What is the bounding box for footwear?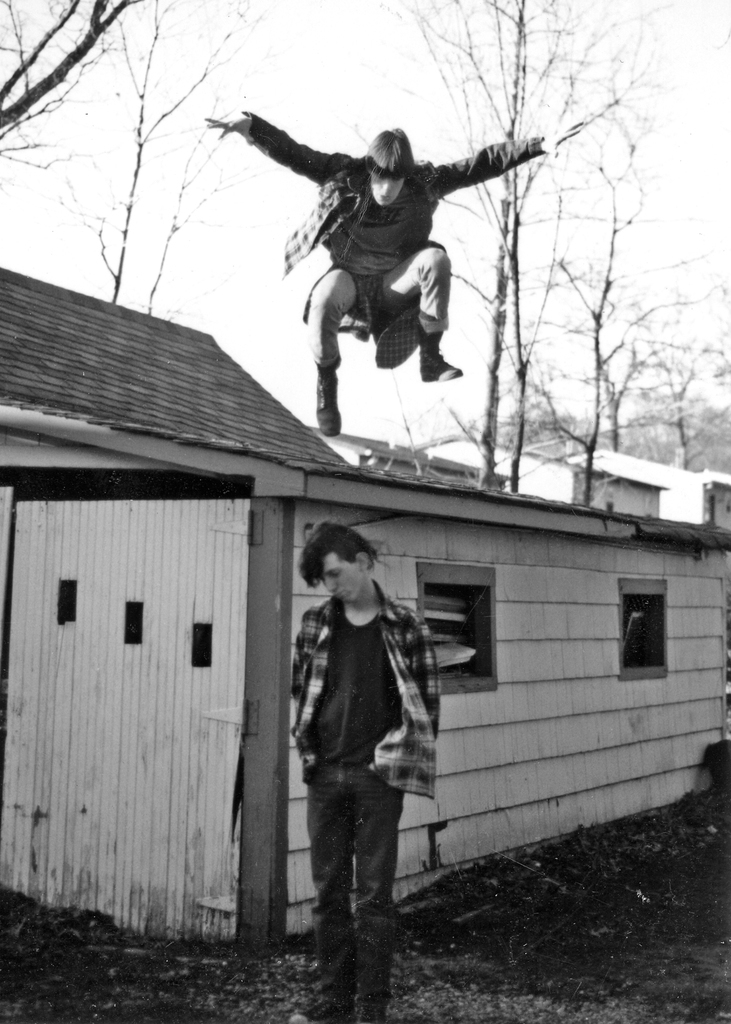
pyautogui.locateOnScreen(416, 349, 460, 383).
